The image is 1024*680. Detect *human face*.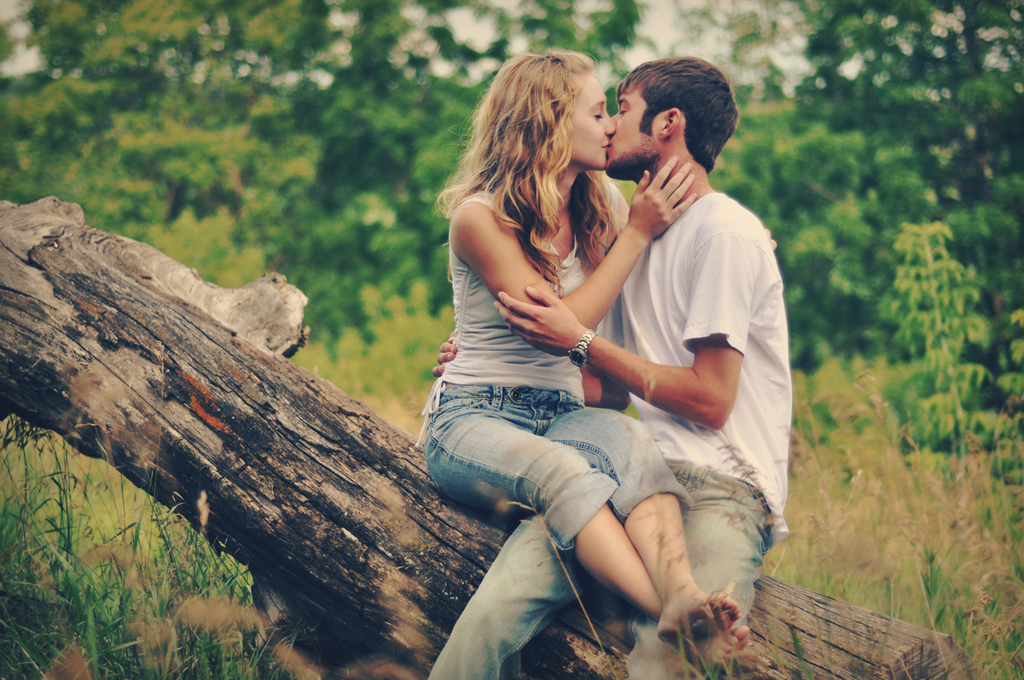
Detection: (562, 62, 623, 166).
